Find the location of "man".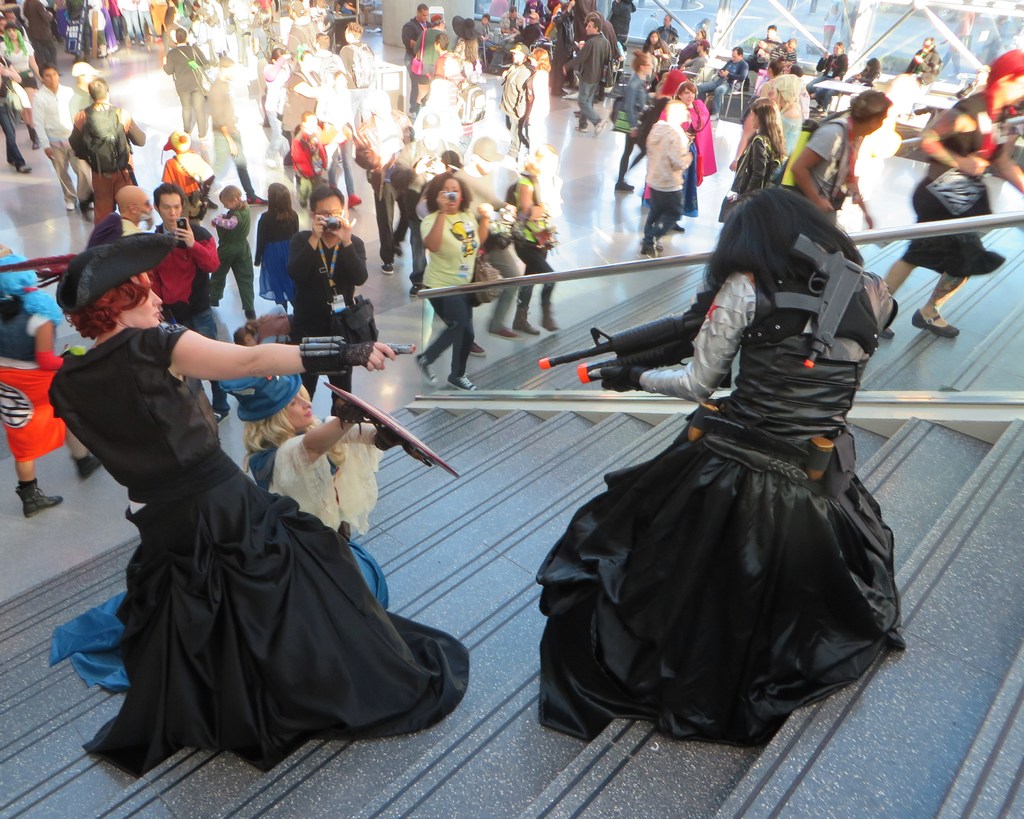
Location: [left=30, top=64, right=98, bottom=212].
